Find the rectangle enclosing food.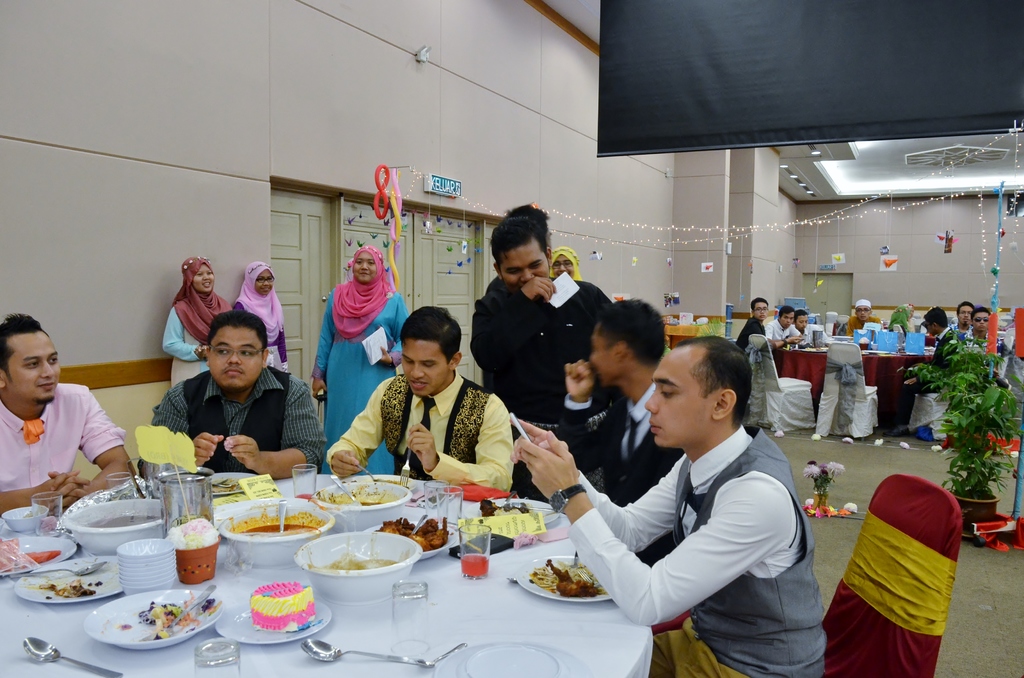
box(373, 512, 452, 552).
